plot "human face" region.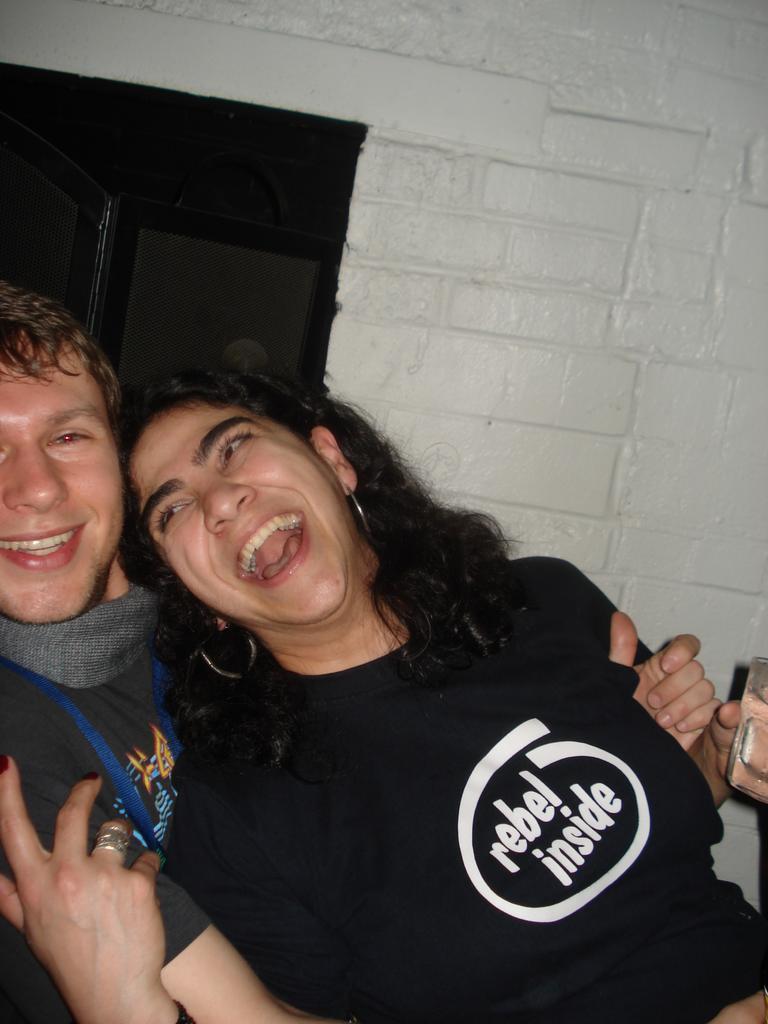
Plotted at [133,397,342,622].
